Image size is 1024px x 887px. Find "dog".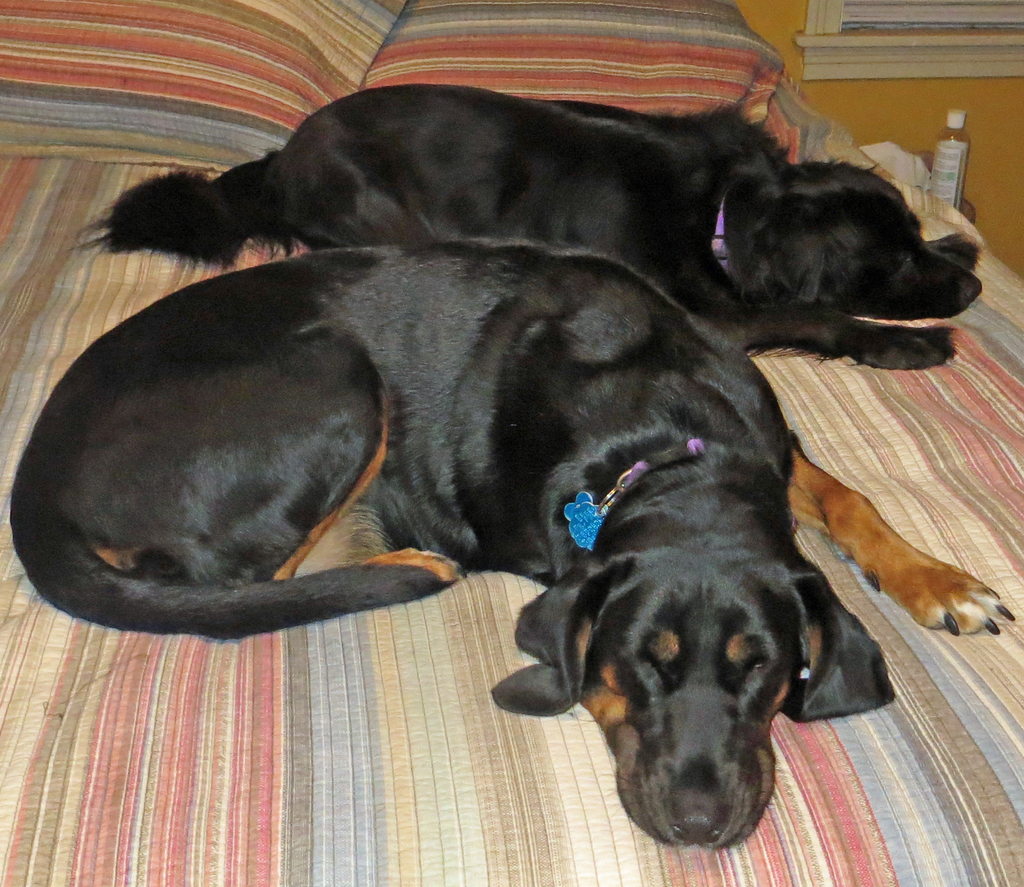
{"left": 78, "top": 81, "right": 981, "bottom": 370}.
